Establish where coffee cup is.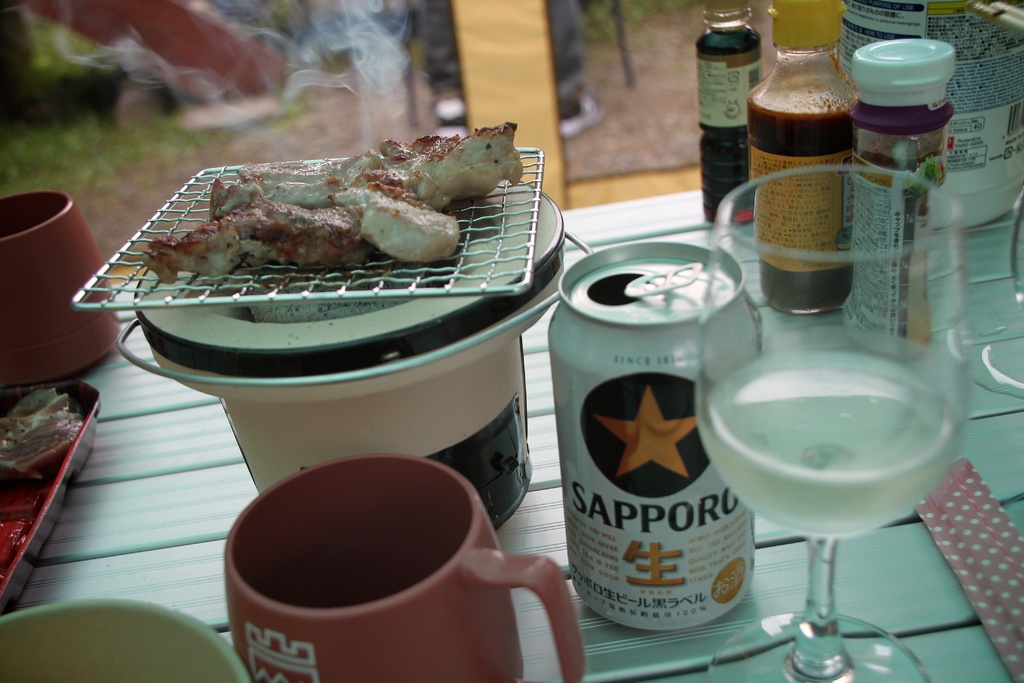
Established at <box>223,456,589,682</box>.
